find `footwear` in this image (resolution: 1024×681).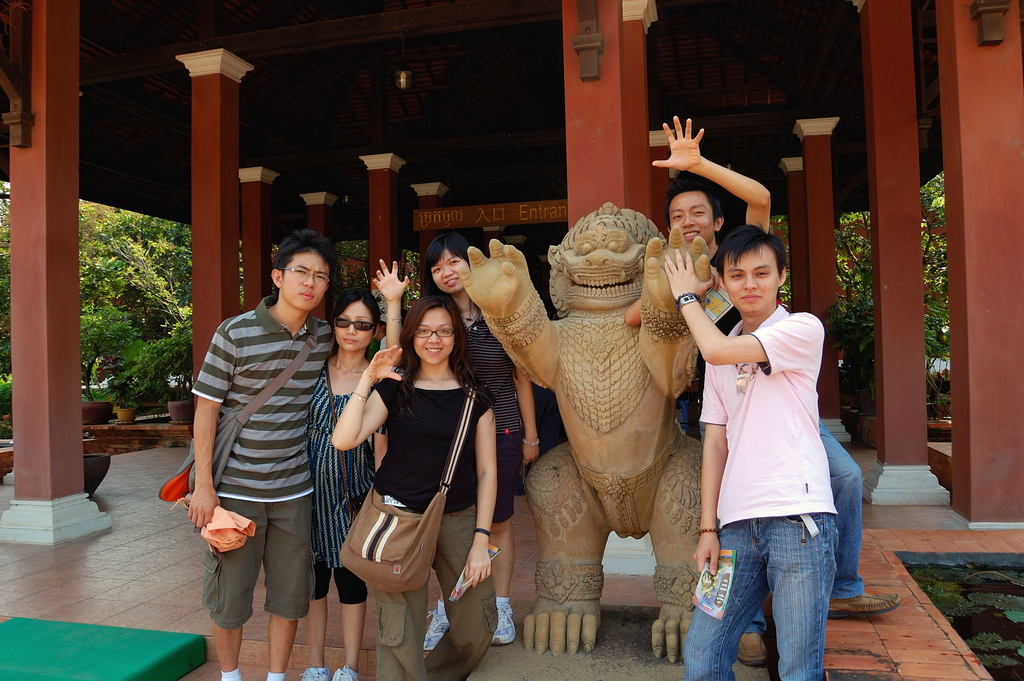
[826, 591, 898, 616].
